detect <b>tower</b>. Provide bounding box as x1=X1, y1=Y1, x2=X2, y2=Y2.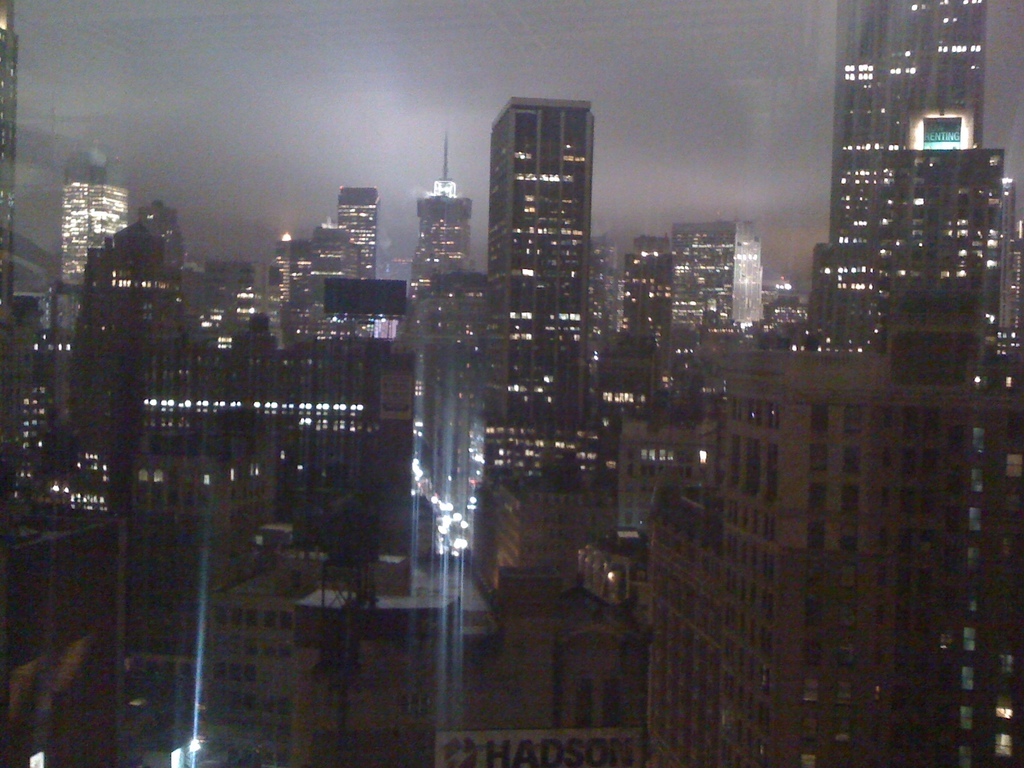
x1=339, y1=191, x2=371, y2=275.
